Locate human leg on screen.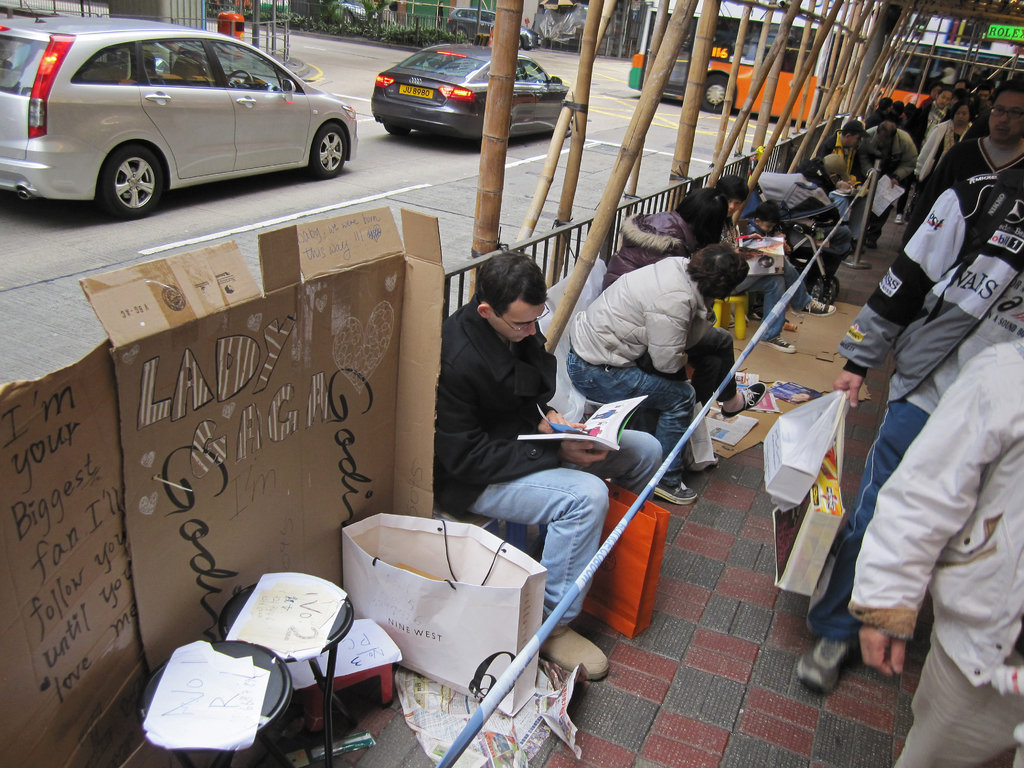
On screen at box=[755, 271, 787, 340].
